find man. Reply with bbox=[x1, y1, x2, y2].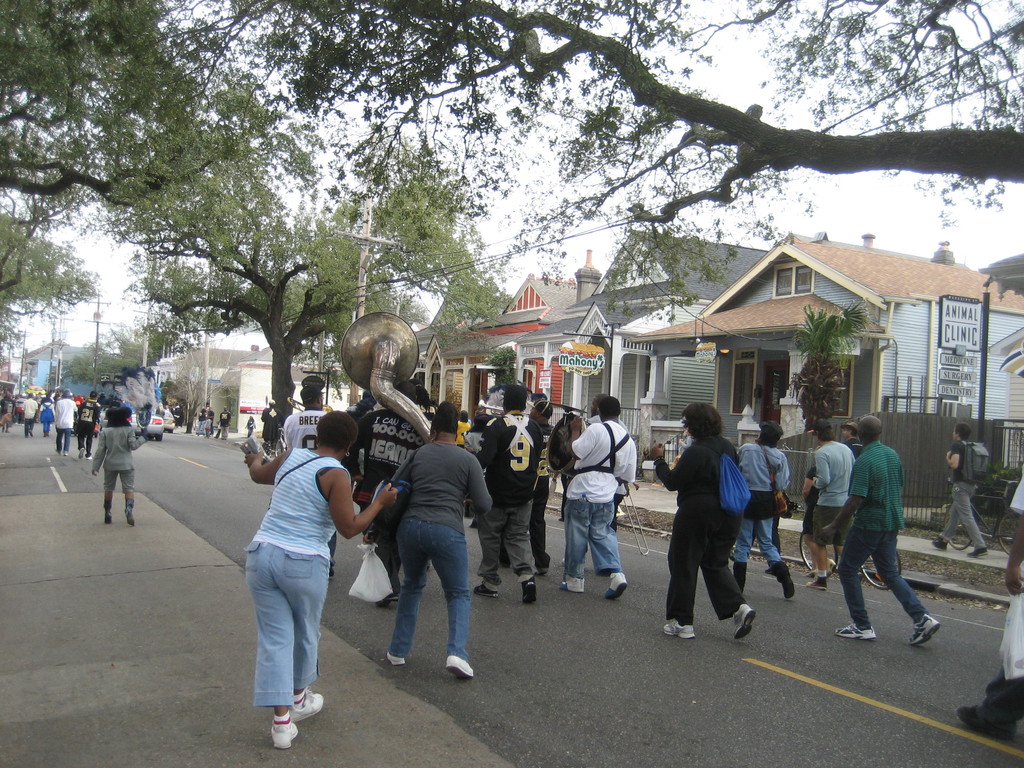
bbox=[262, 397, 284, 454].
